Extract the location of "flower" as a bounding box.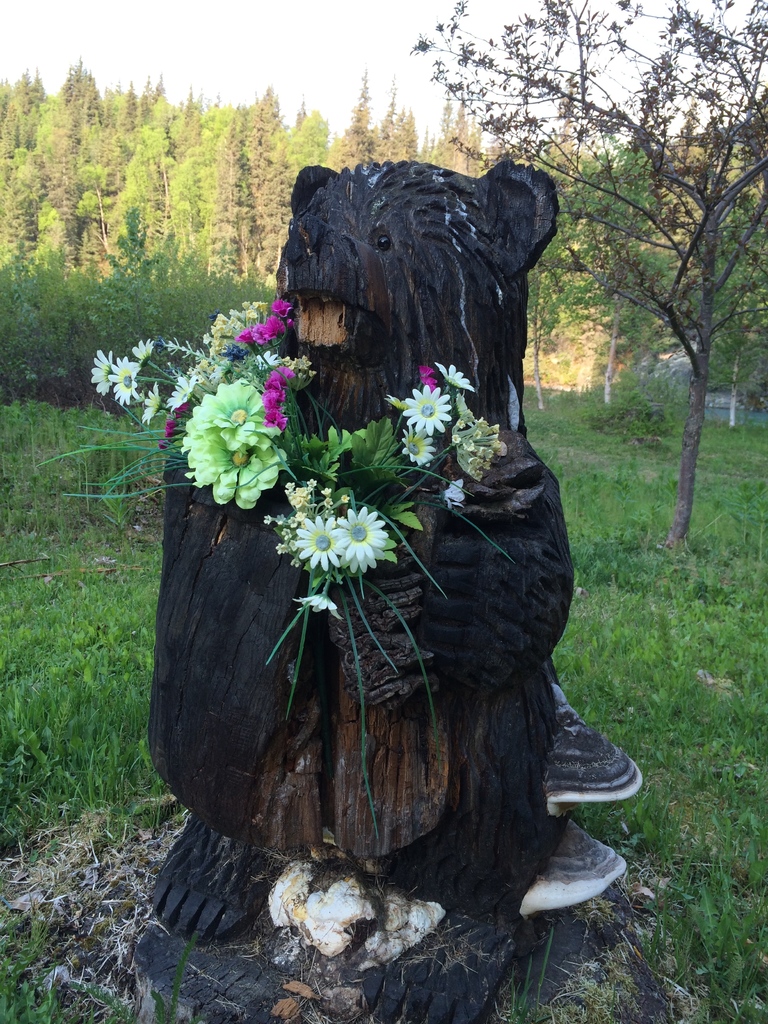
Rect(442, 479, 468, 502).
